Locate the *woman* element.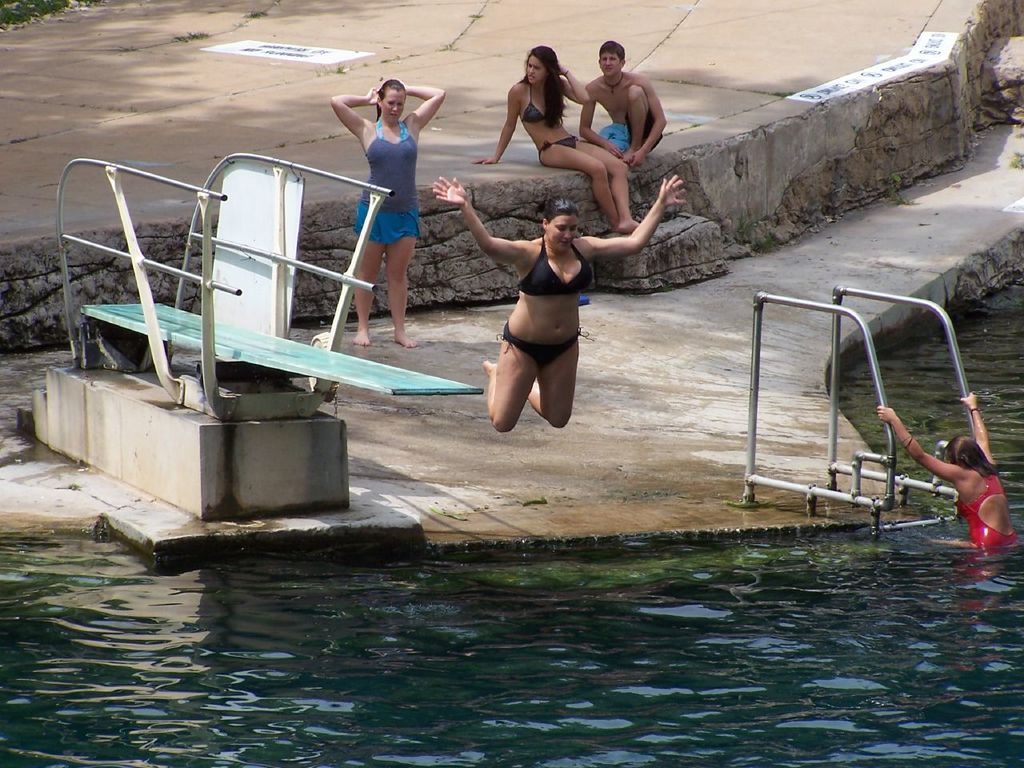
Element bbox: l=330, t=75, r=448, b=351.
